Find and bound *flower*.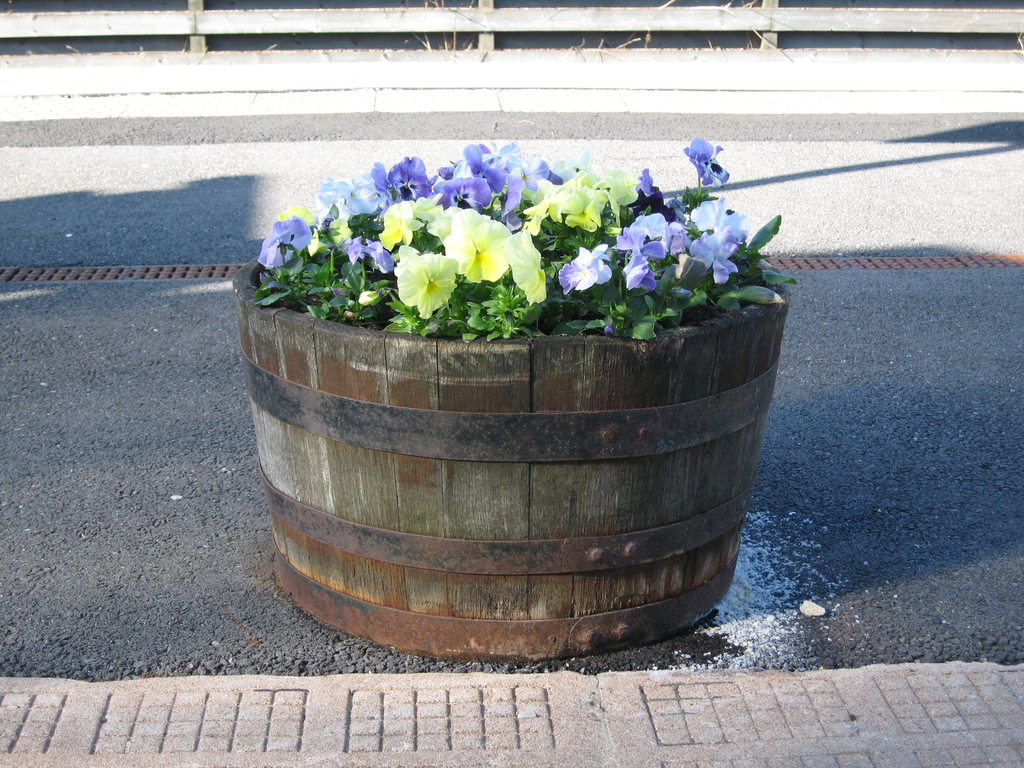
Bound: {"x1": 634, "y1": 211, "x2": 677, "y2": 249}.
